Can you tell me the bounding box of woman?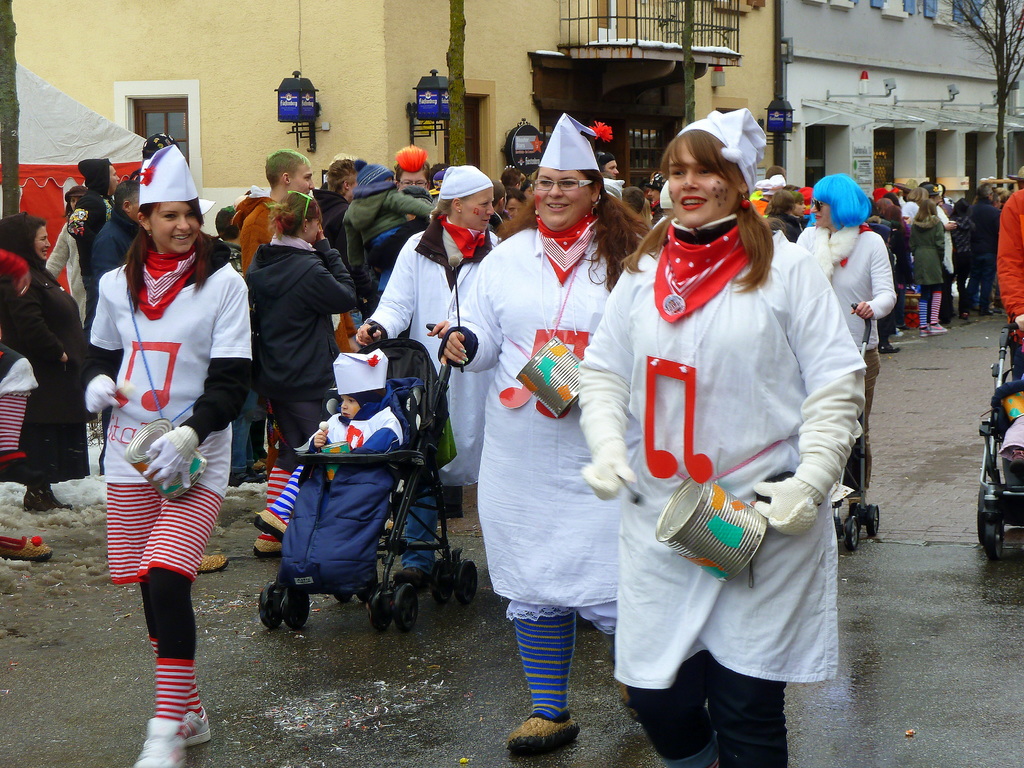
(x1=0, y1=212, x2=88, y2=513).
